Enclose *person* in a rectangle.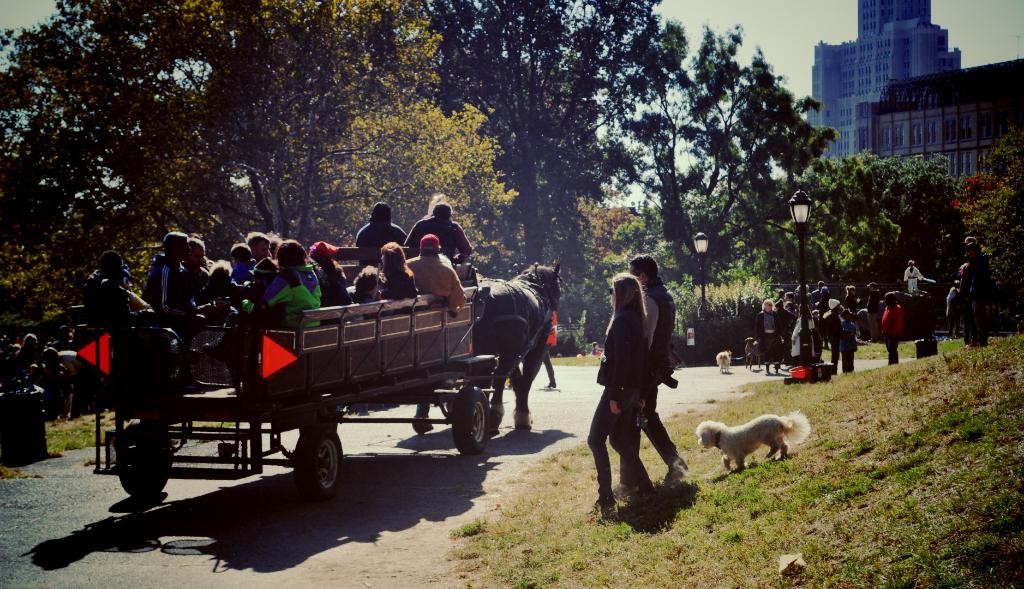
593:246:698:496.
